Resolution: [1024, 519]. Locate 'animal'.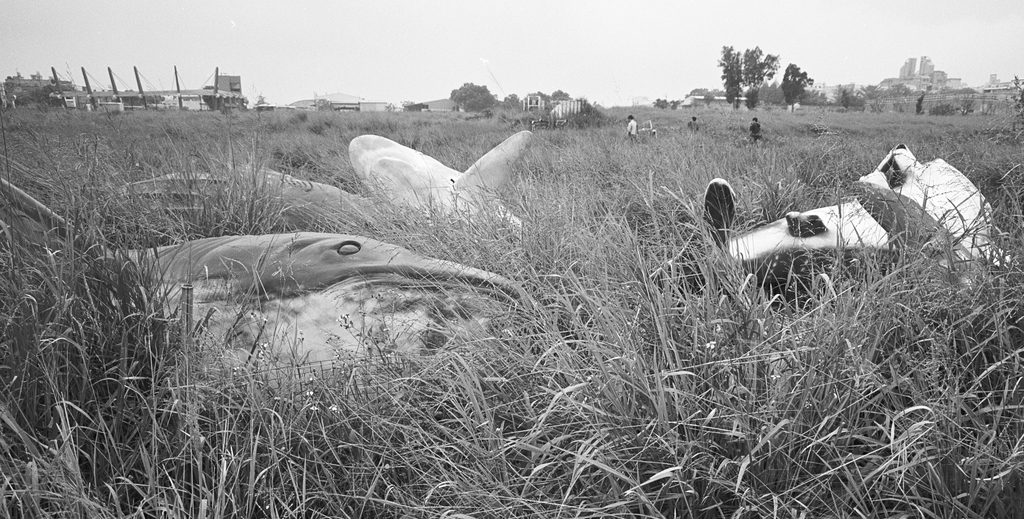
(x1=655, y1=151, x2=1009, y2=349).
